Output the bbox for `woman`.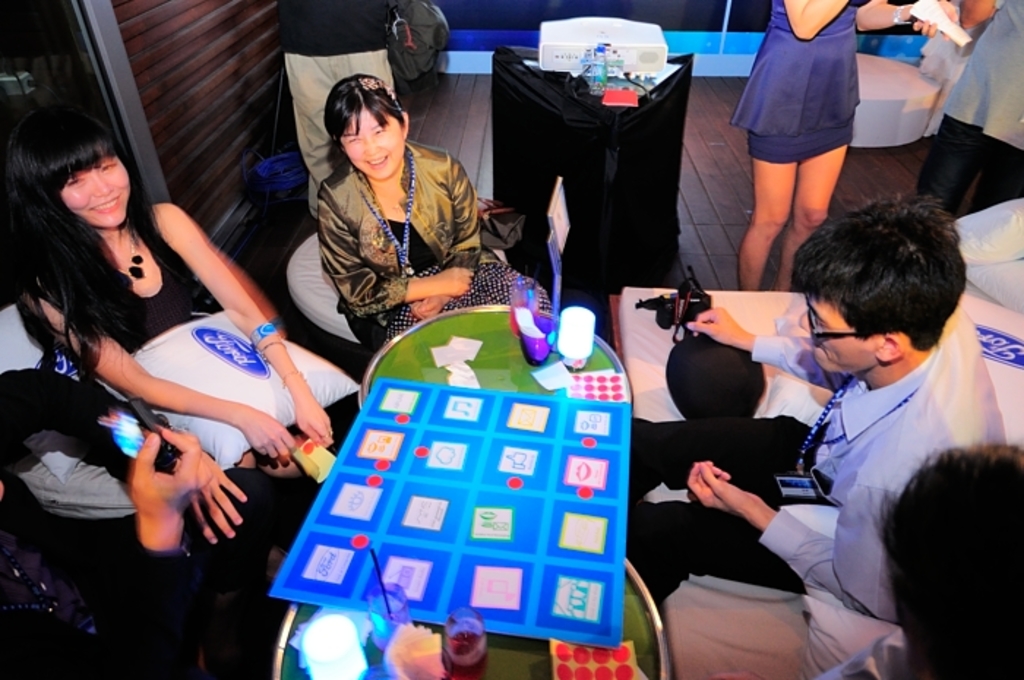
{"x1": 315, "y1": 69, "x2": 553, "y2": 351}.
